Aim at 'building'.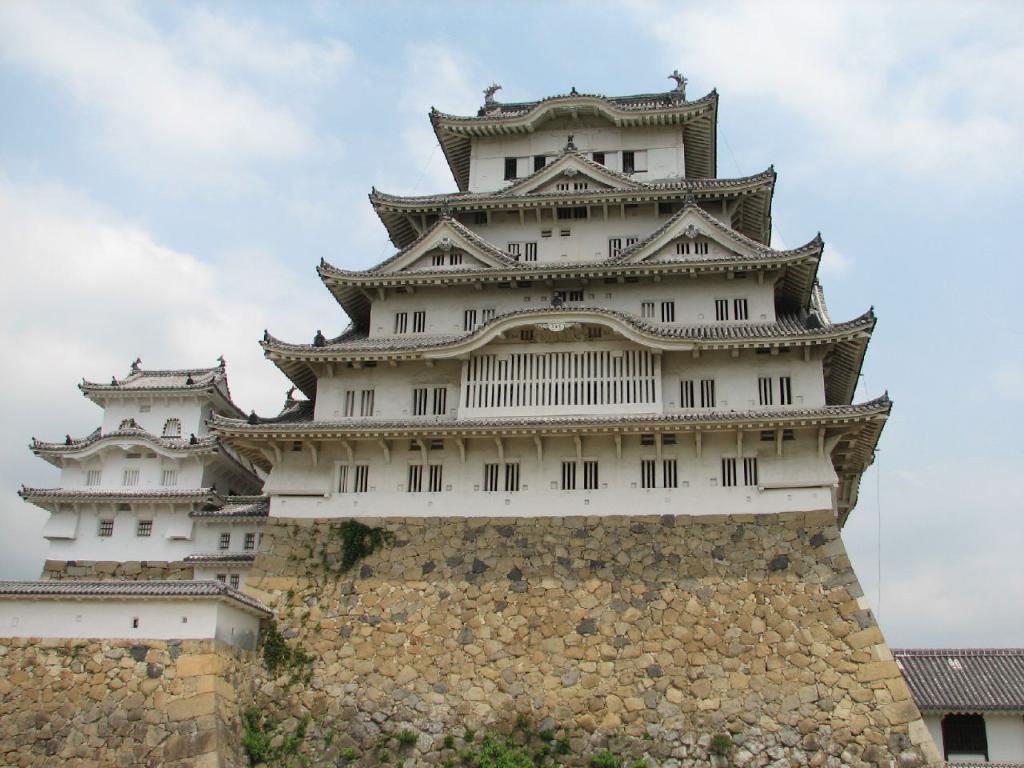
Aimed at BBox(0, 578, 277, 657).
